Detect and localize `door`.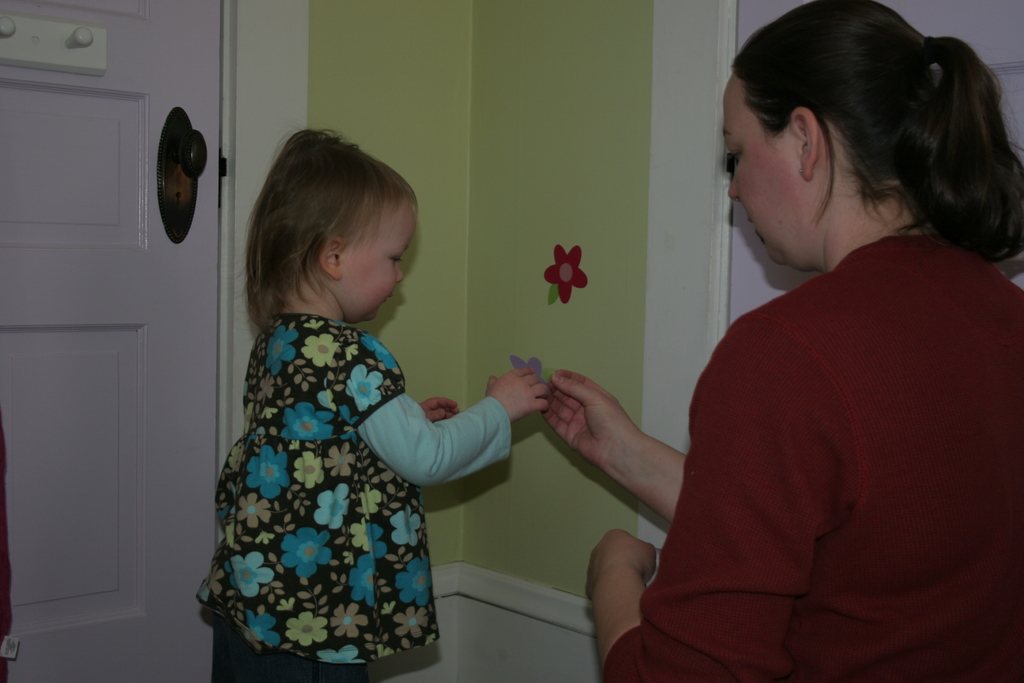
Localized at box=[0, 0, 221, 682].
